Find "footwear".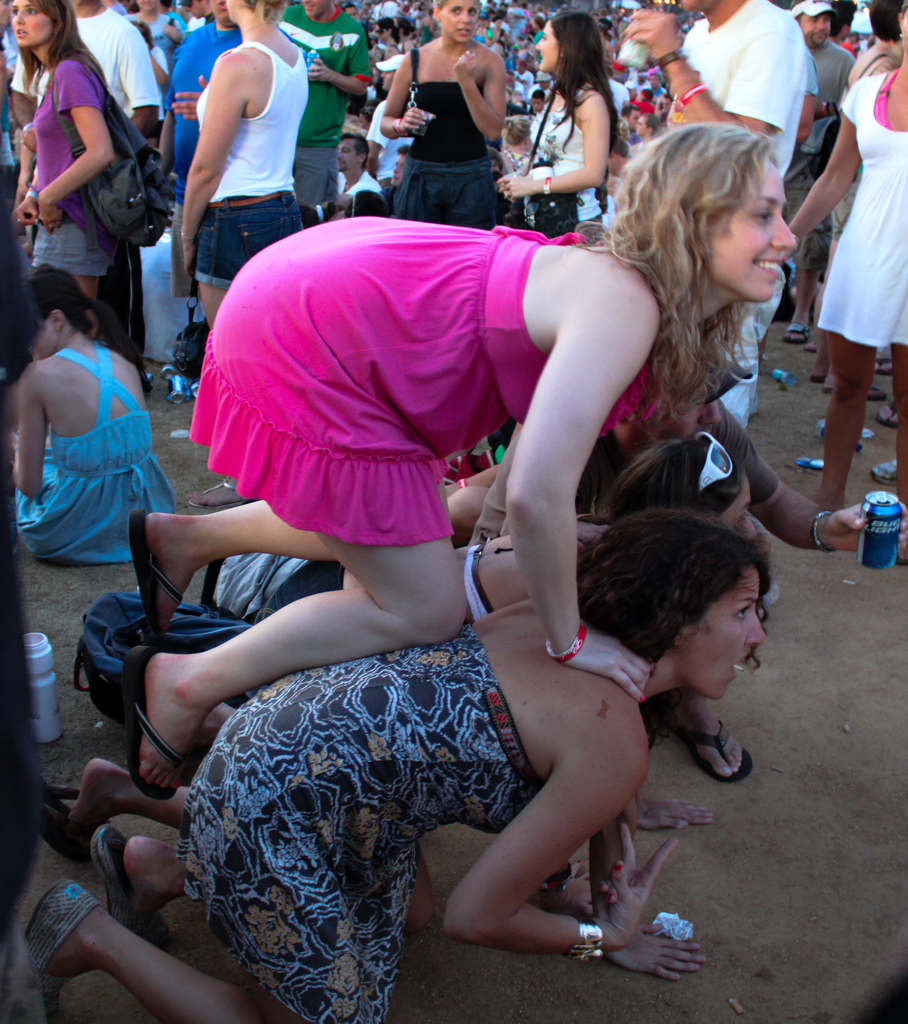
674 719 754 788.
